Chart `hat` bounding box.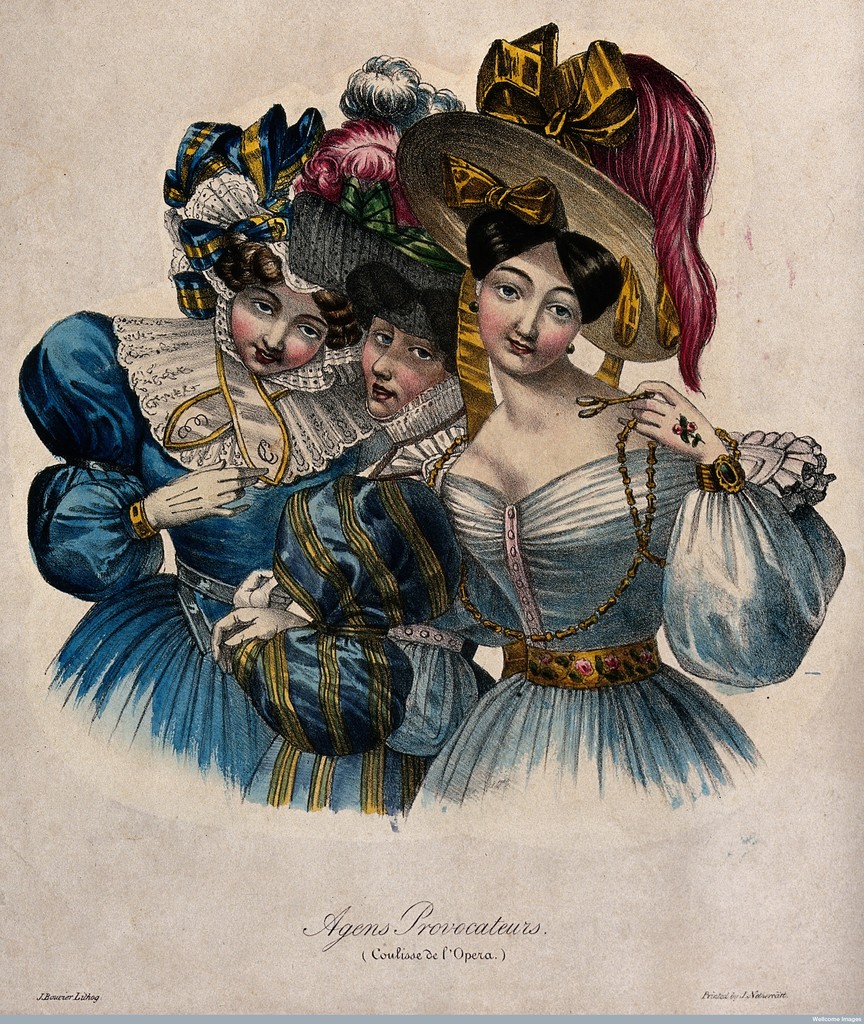
Charted: crop(161, 100, 363, 388).
